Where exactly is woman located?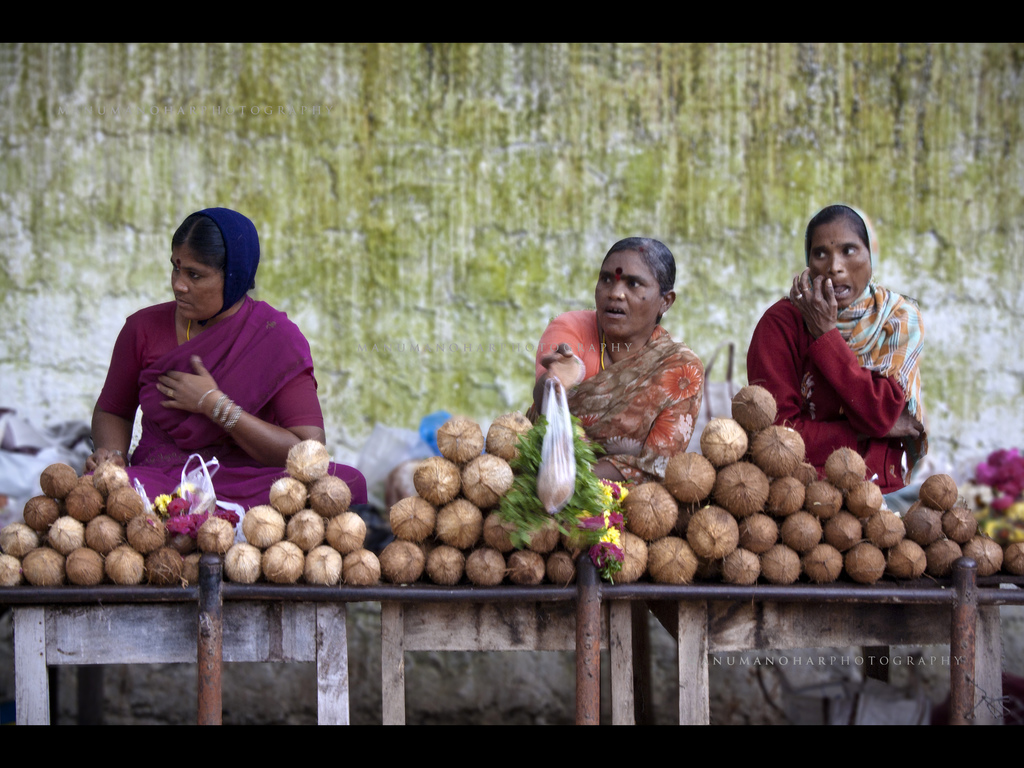
Its bounding box is crop(742, 205, 932, 495).
